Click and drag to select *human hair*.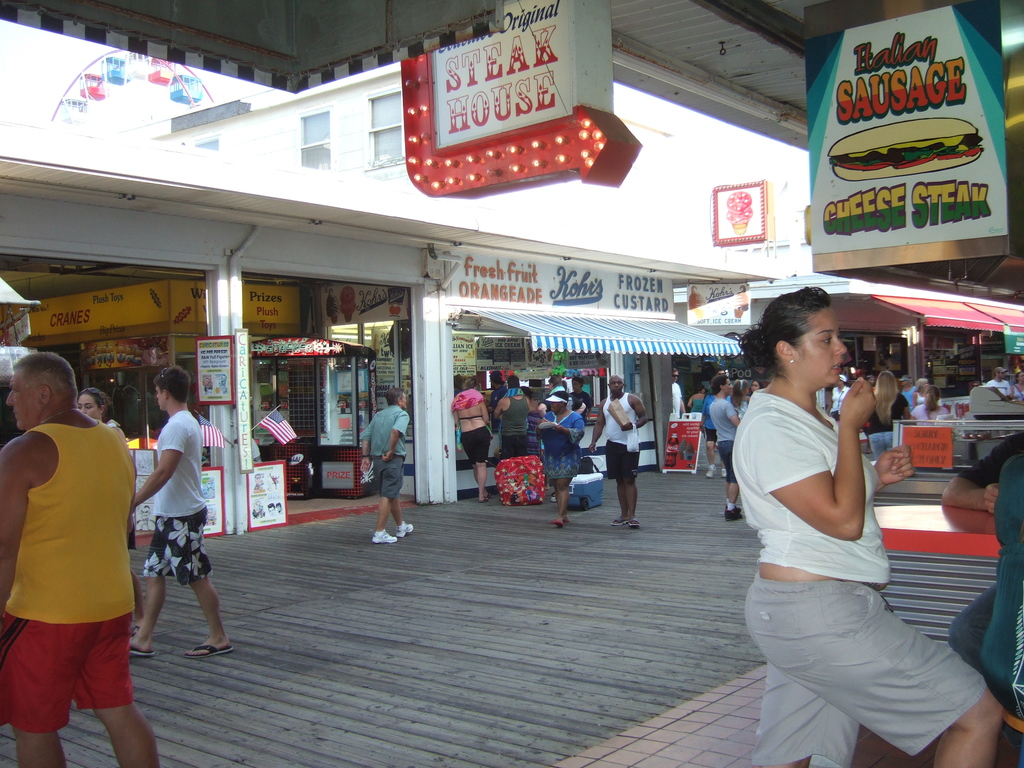
Selection: <region>547, 373, 562, 387</region>.
